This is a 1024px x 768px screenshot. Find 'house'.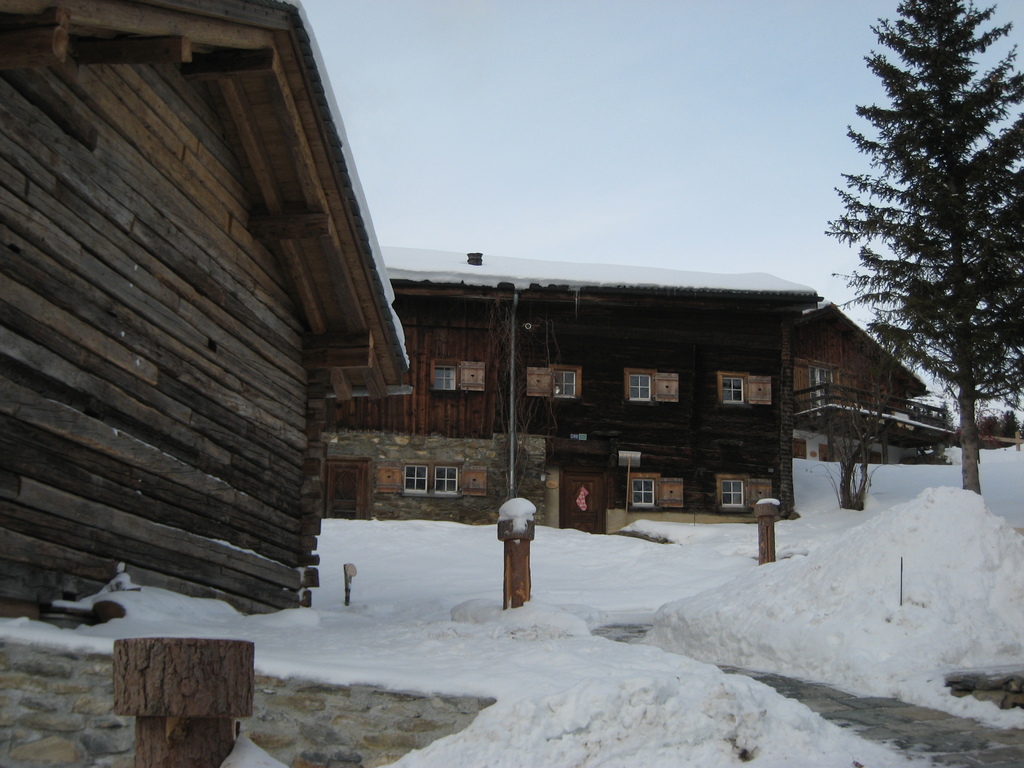
Bounding box: Rect(305, 238, 915, 559).
